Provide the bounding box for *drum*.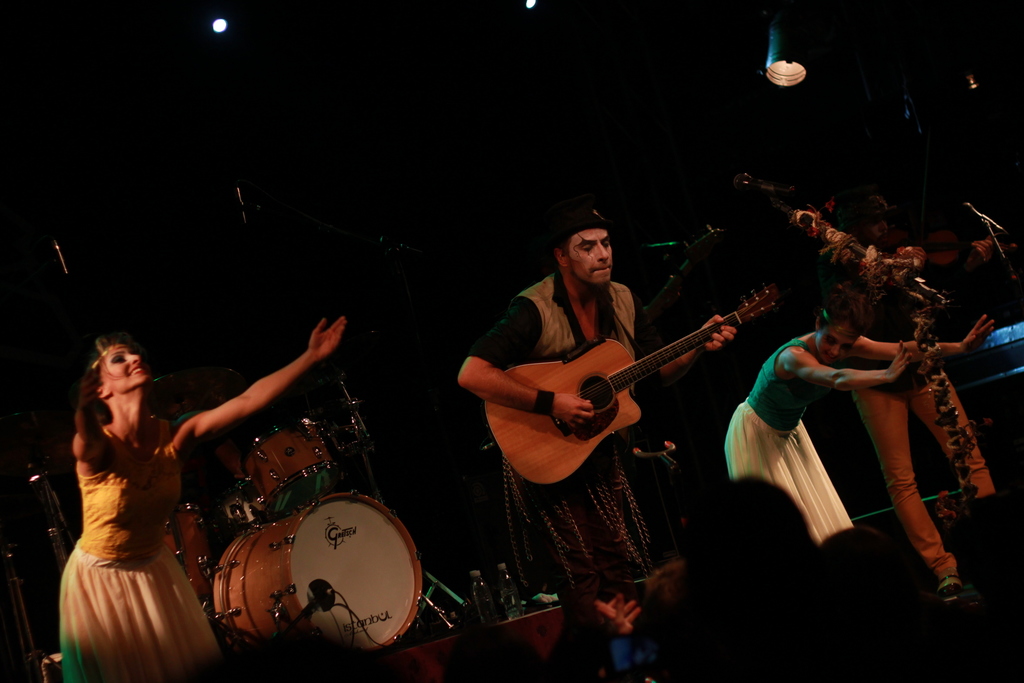
crop(215, 480, 419, 650).
